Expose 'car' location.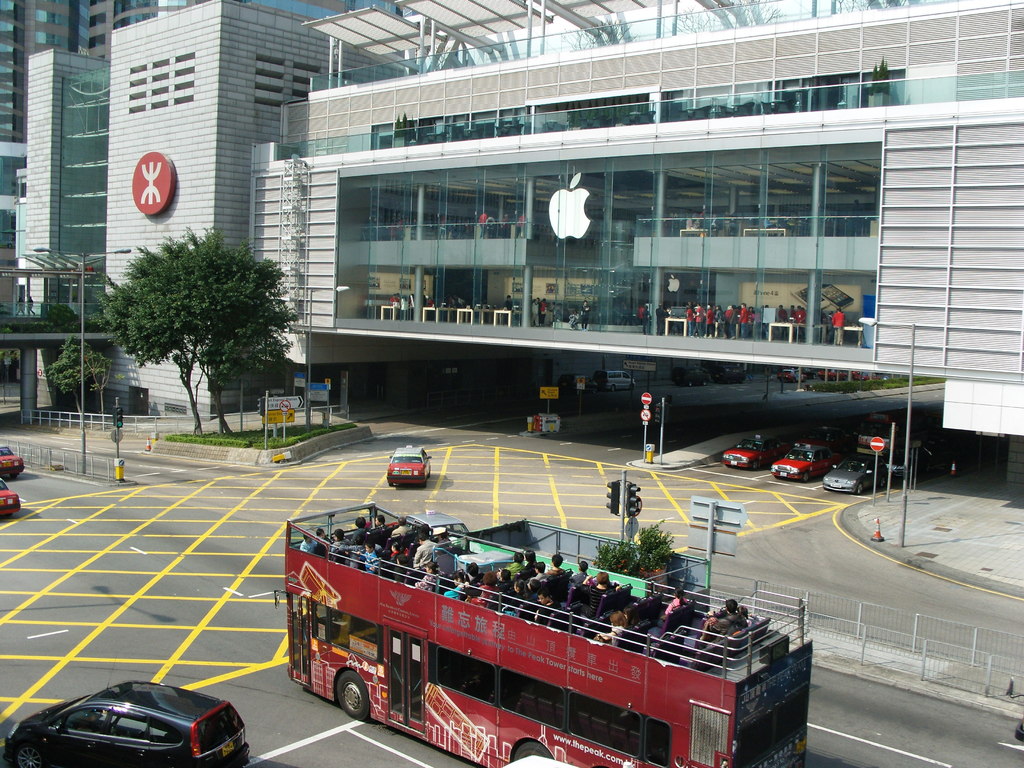
Exposed at {"x1": 821, "y1": 455, "x2": 881, "y2": 493}.
